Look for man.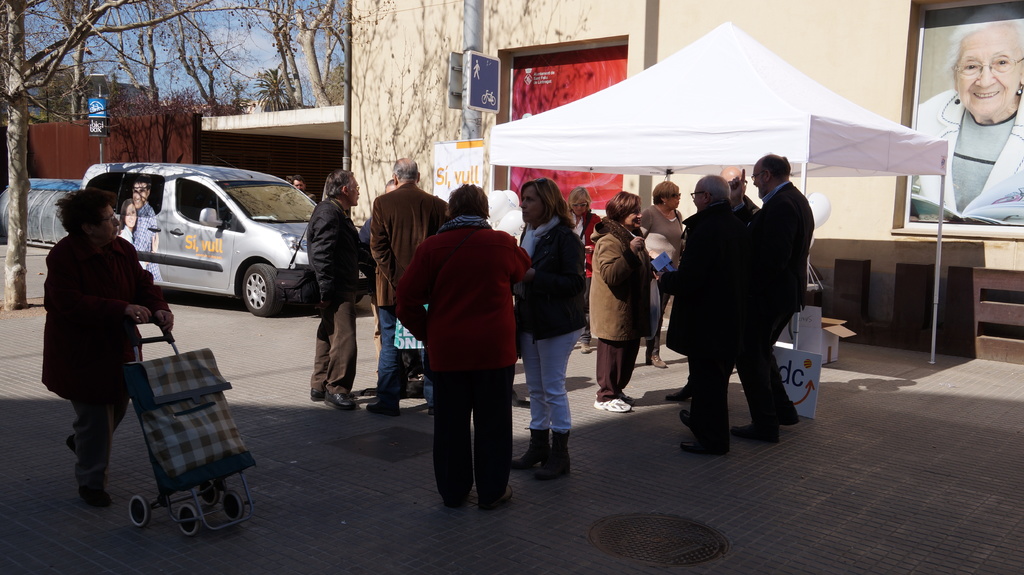
Found: box=[367, 157, 452, 413].
